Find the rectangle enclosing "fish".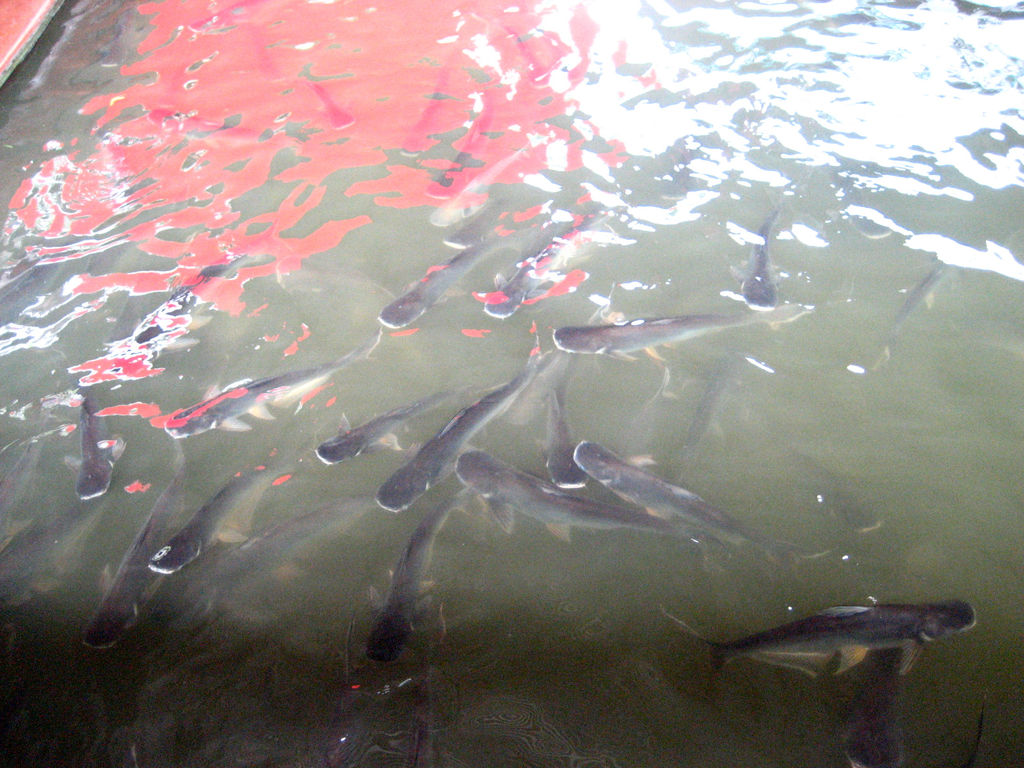
(left=896, top=259, right=953, bottom=317).
